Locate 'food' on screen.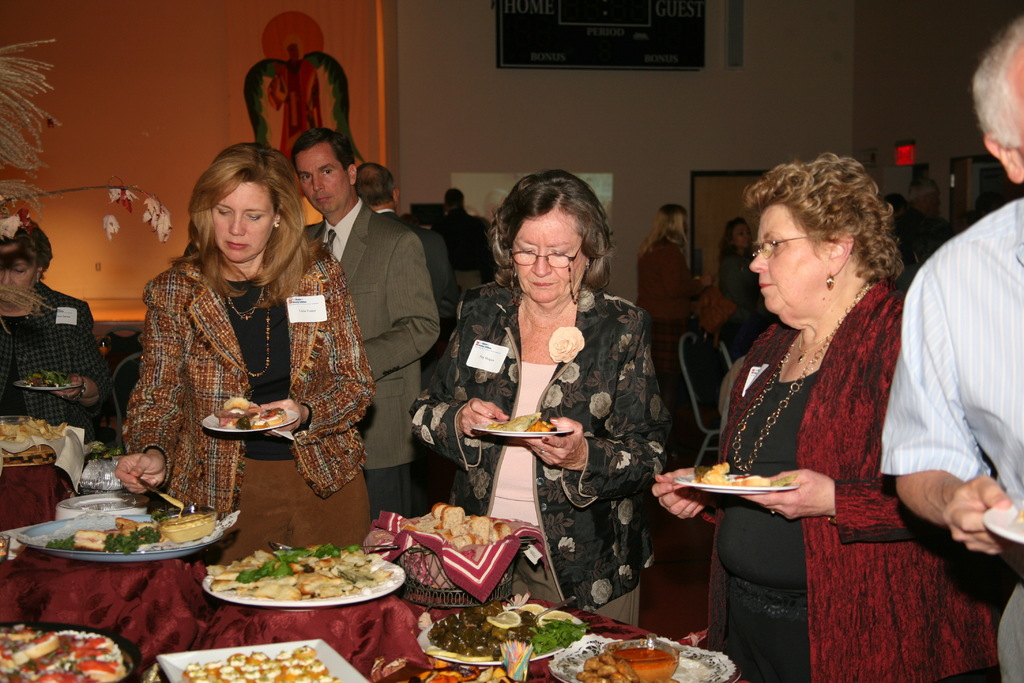
On screen at x1=208, y1=547, x2=369, y2=613.
